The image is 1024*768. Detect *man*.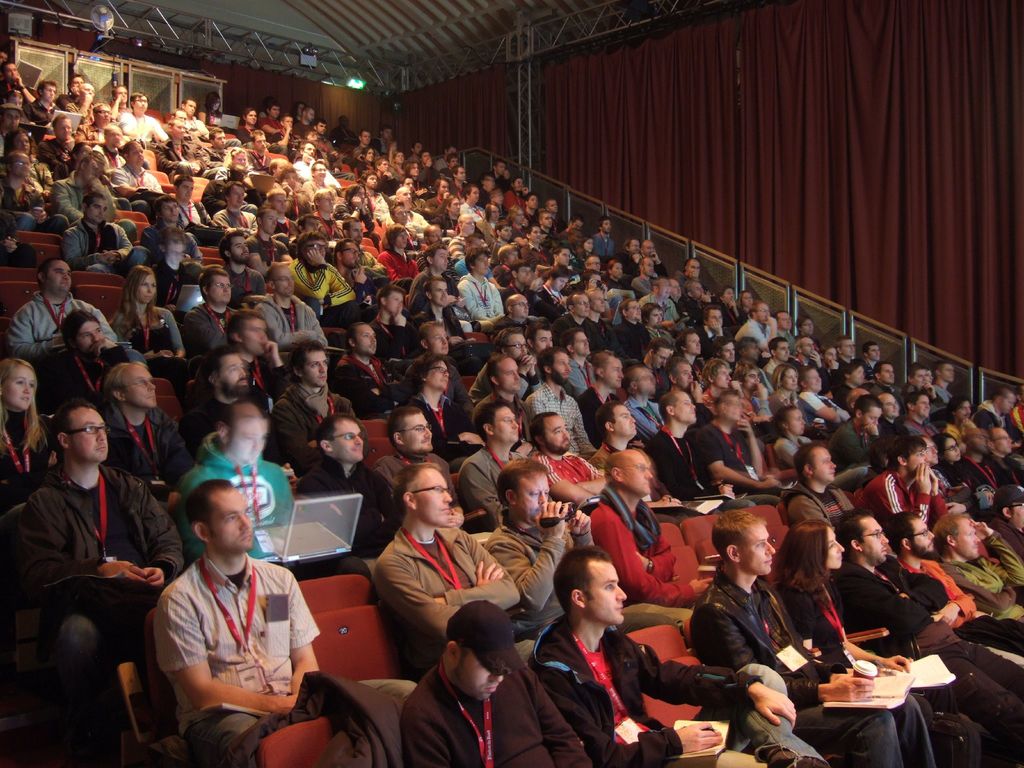
Detection: select_region(360, 133, 372, 154).
